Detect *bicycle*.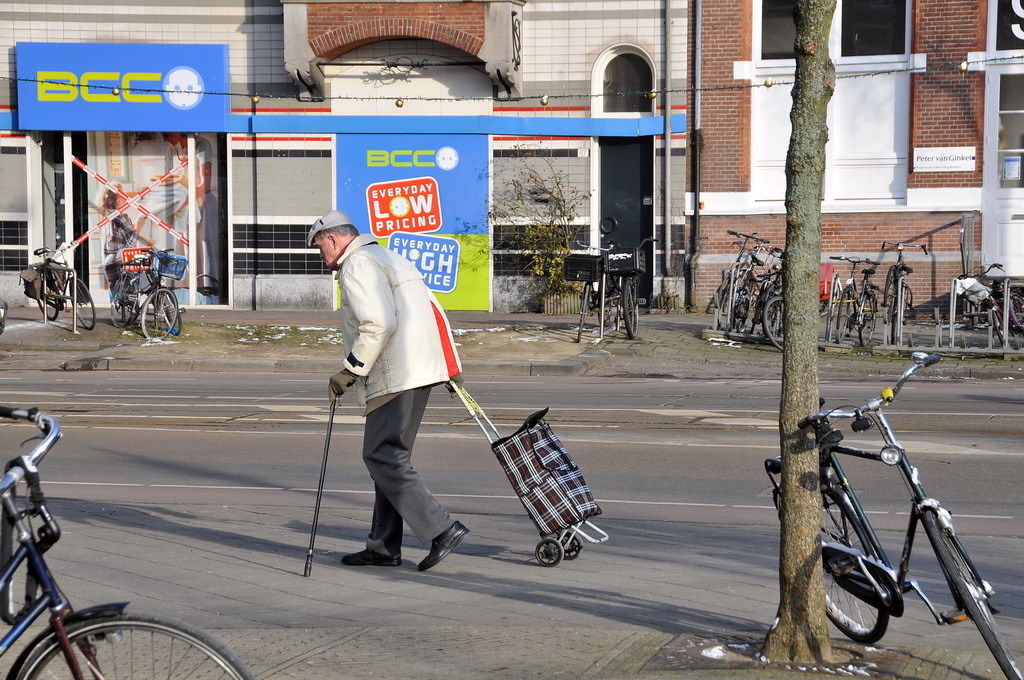
Detected at (x1=955, y1=257, x2=1009, y2=347).
